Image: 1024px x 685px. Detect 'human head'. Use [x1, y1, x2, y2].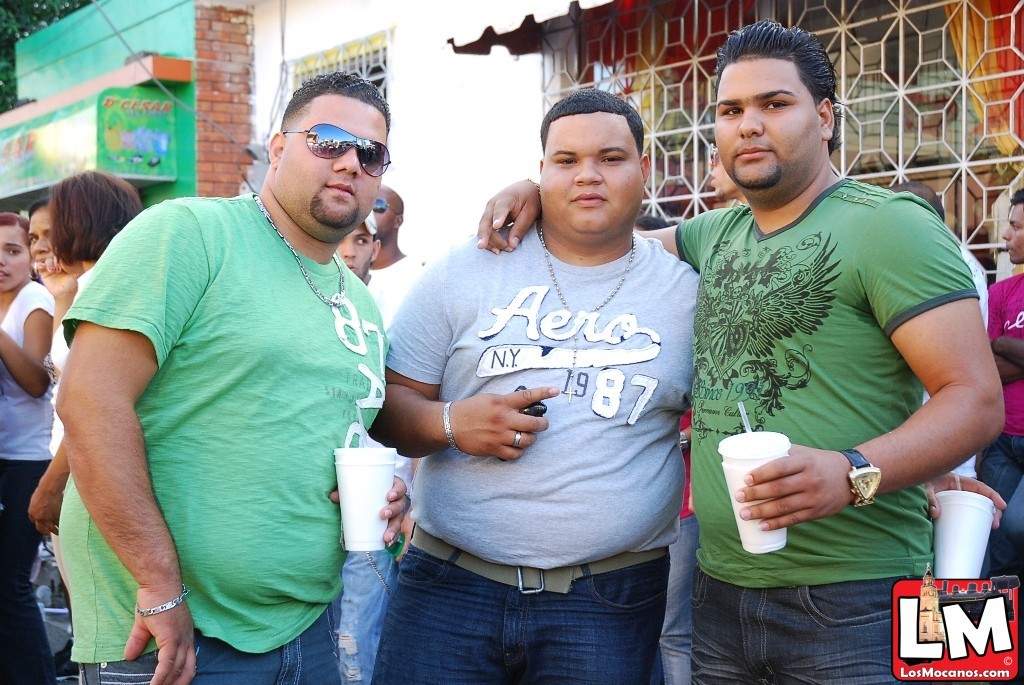
[264, 69, 389, 236].
